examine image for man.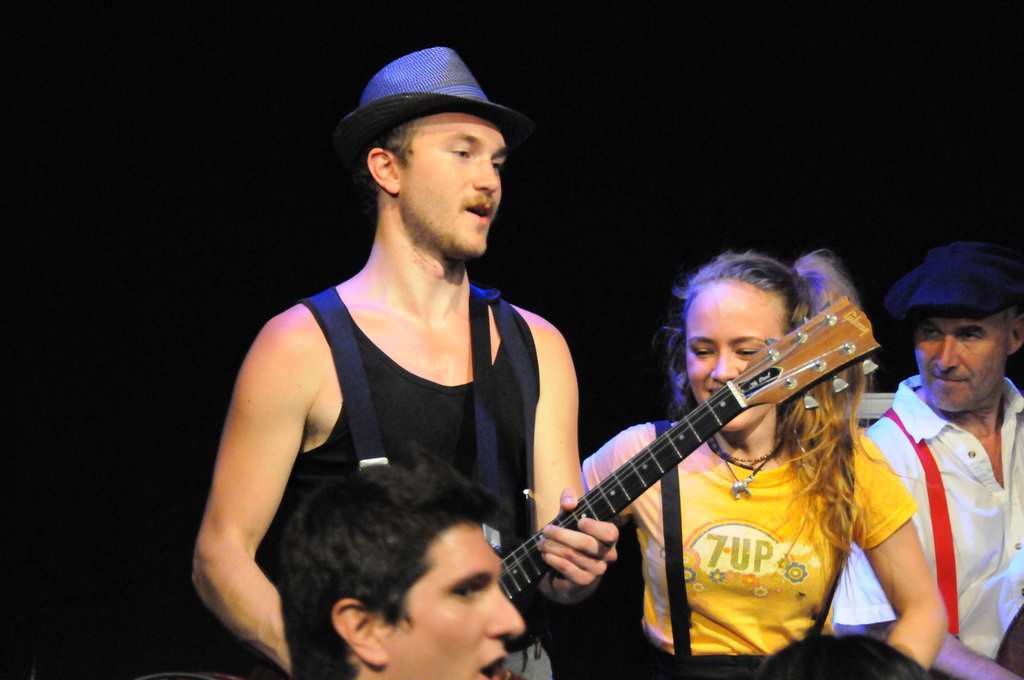
Examination result: (188, 49, 620, 679).
